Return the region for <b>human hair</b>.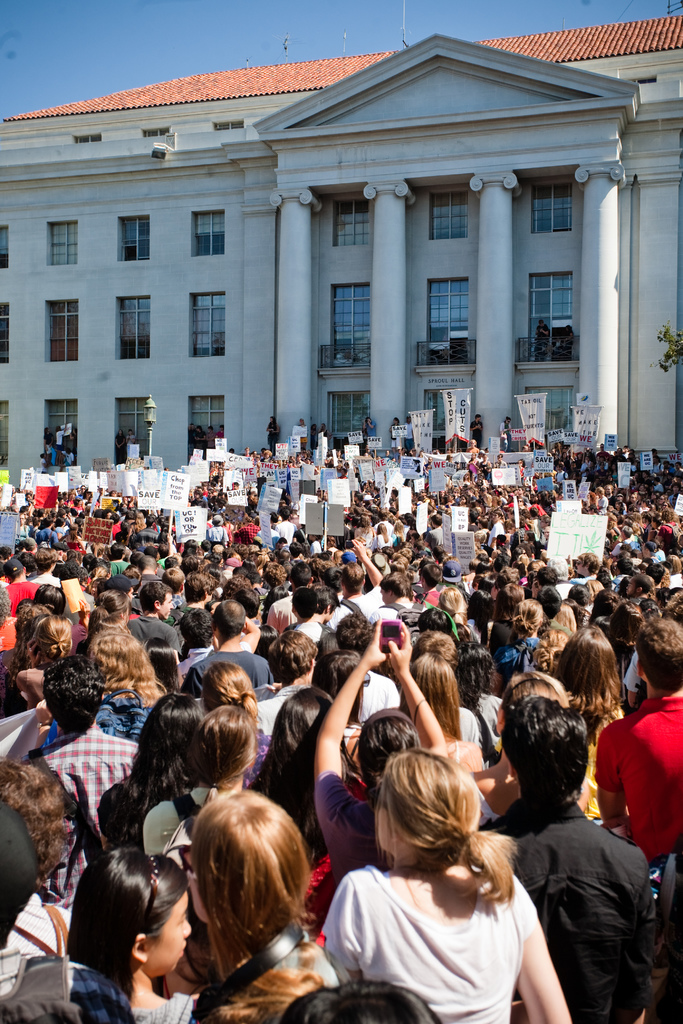
select_region(595, 573, 614, 586).
